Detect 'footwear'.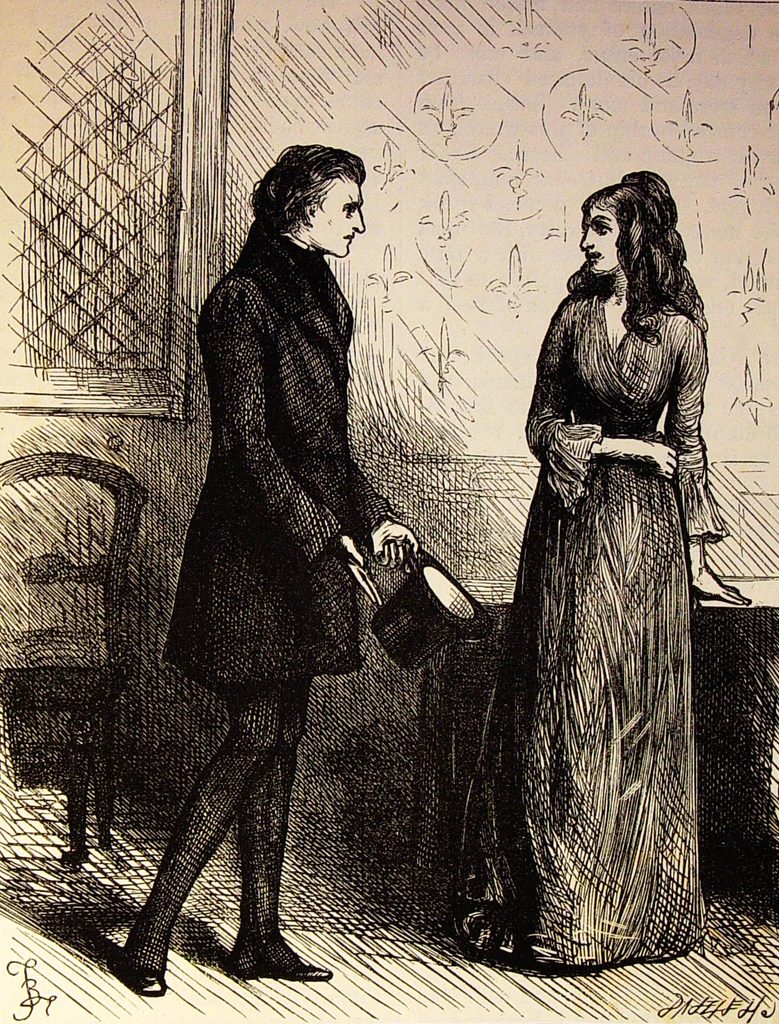
Detected at x1=232 y1=959 x2=335 y2=982.
